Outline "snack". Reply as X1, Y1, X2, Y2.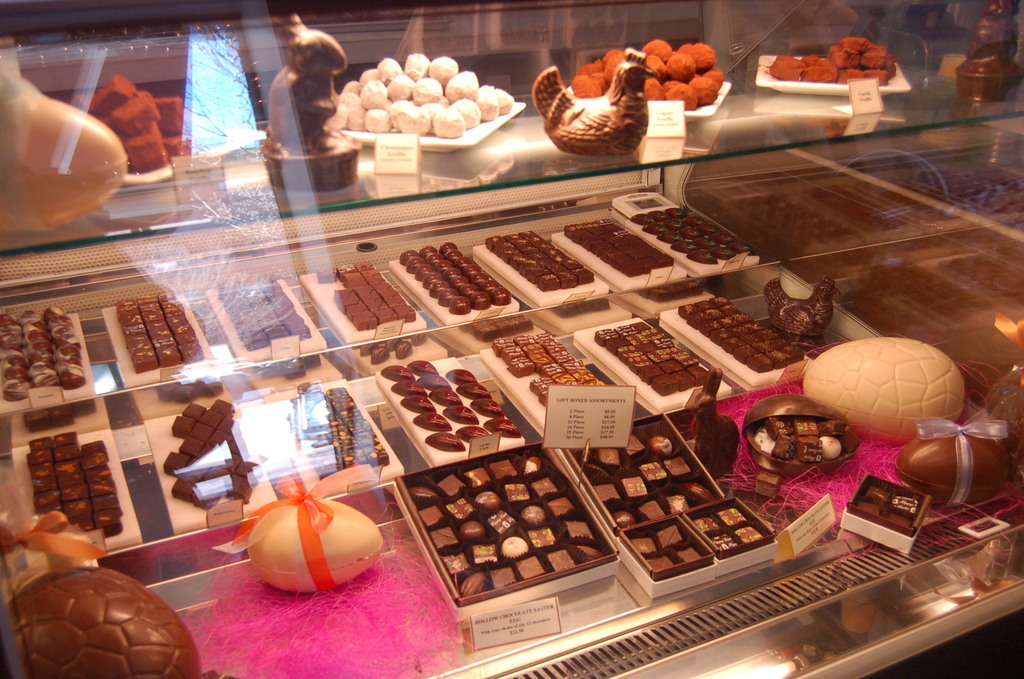
93, 511, 127, 539.
